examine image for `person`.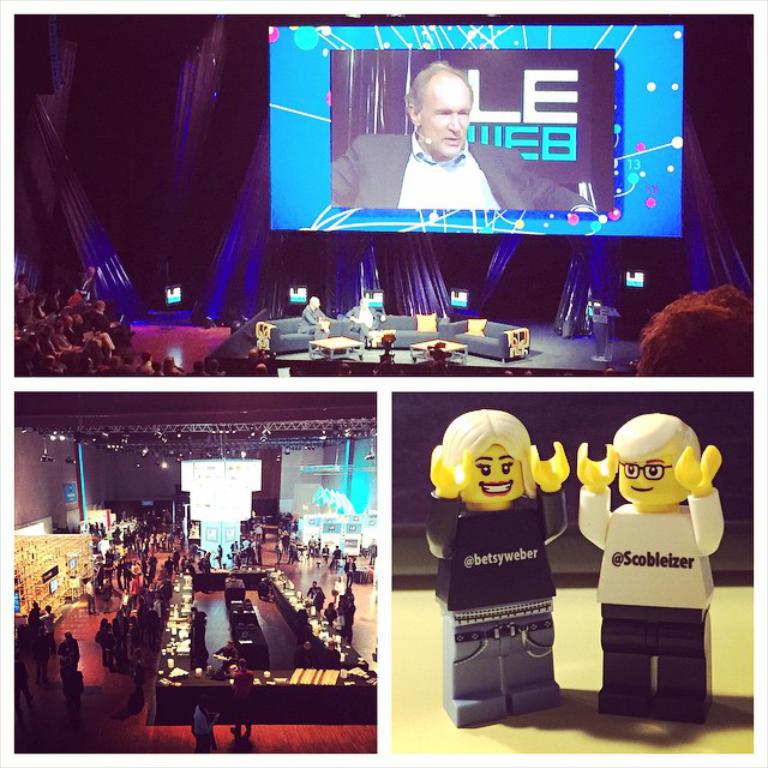
Examination result: left=36, top=601, right=58, bottom=667.
